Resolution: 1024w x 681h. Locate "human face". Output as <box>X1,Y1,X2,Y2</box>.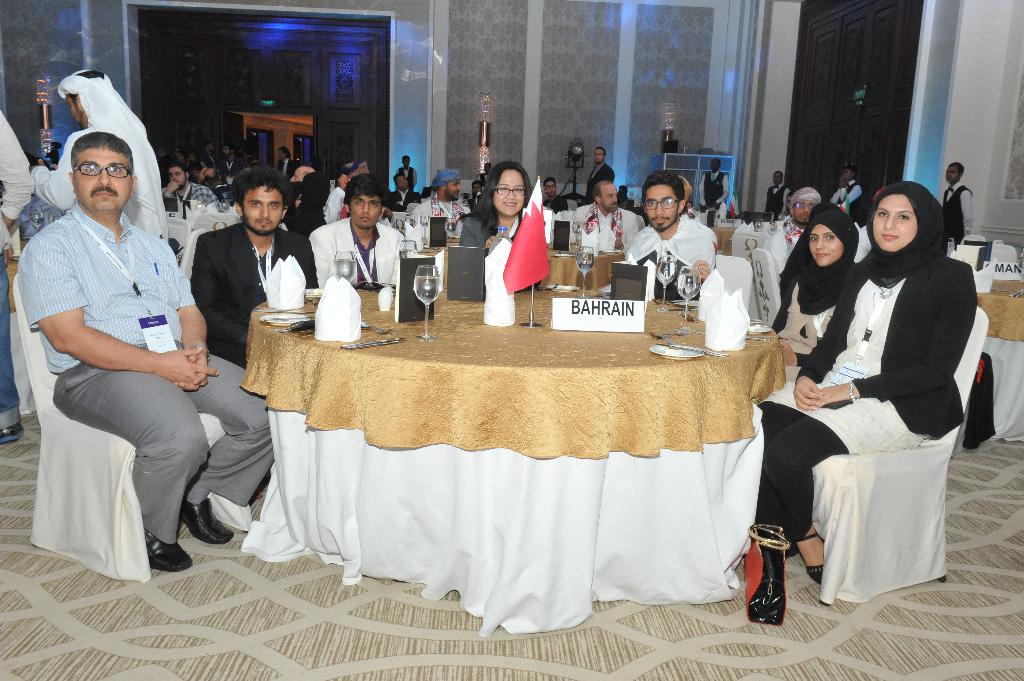
<box>76,141,133,213</box>.
